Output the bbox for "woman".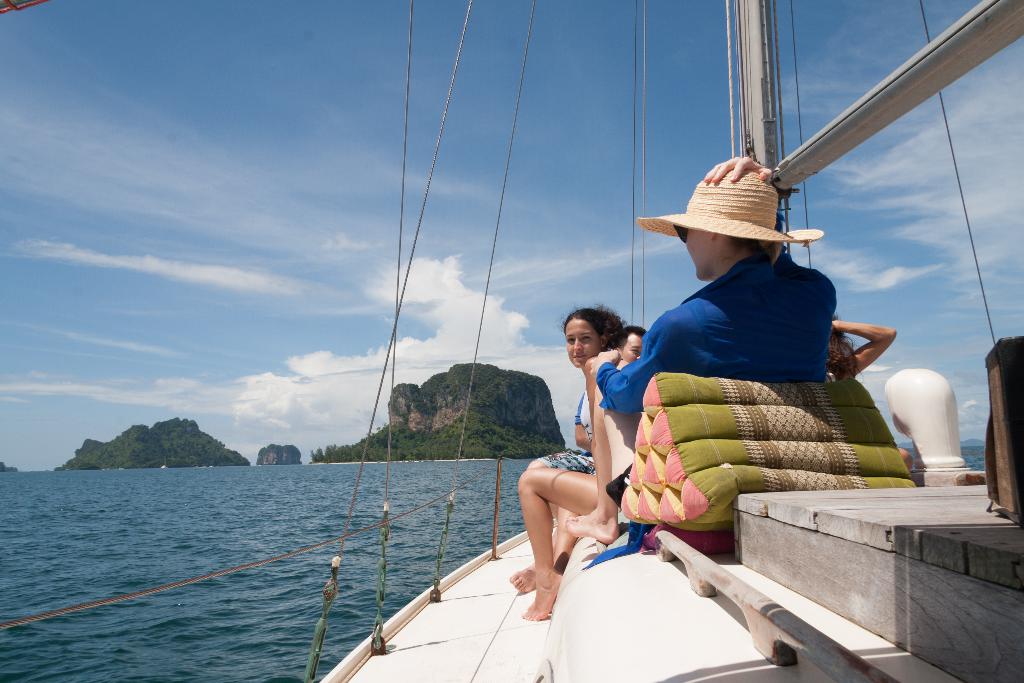
detection(524, 329, 636, 626).
